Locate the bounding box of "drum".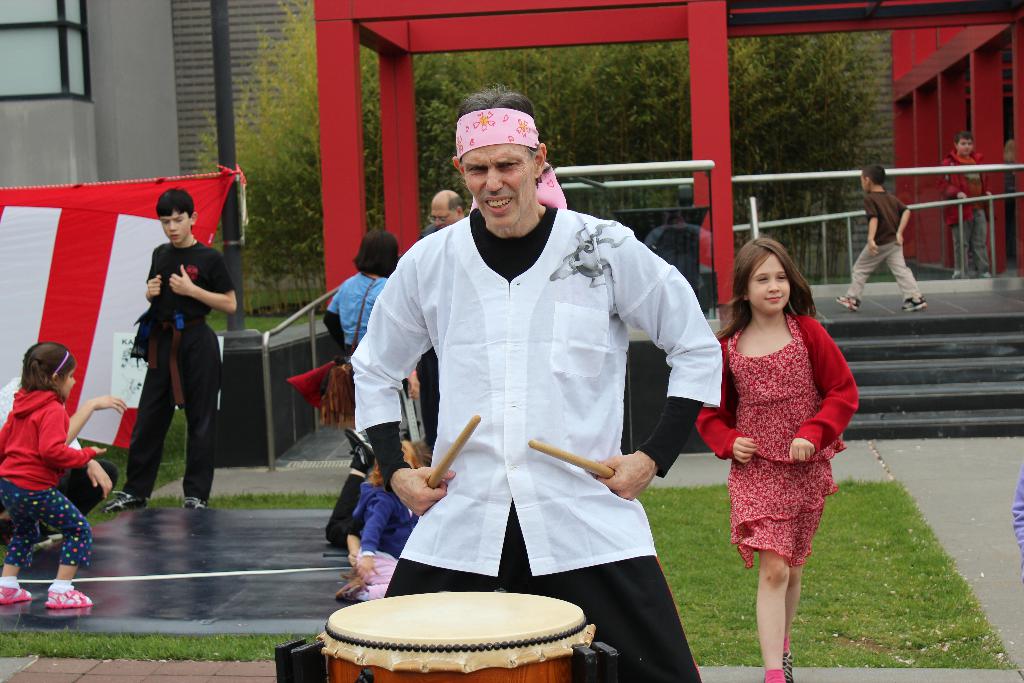
Bounding box: [left=323, top=593, right=599, bottom=682].
